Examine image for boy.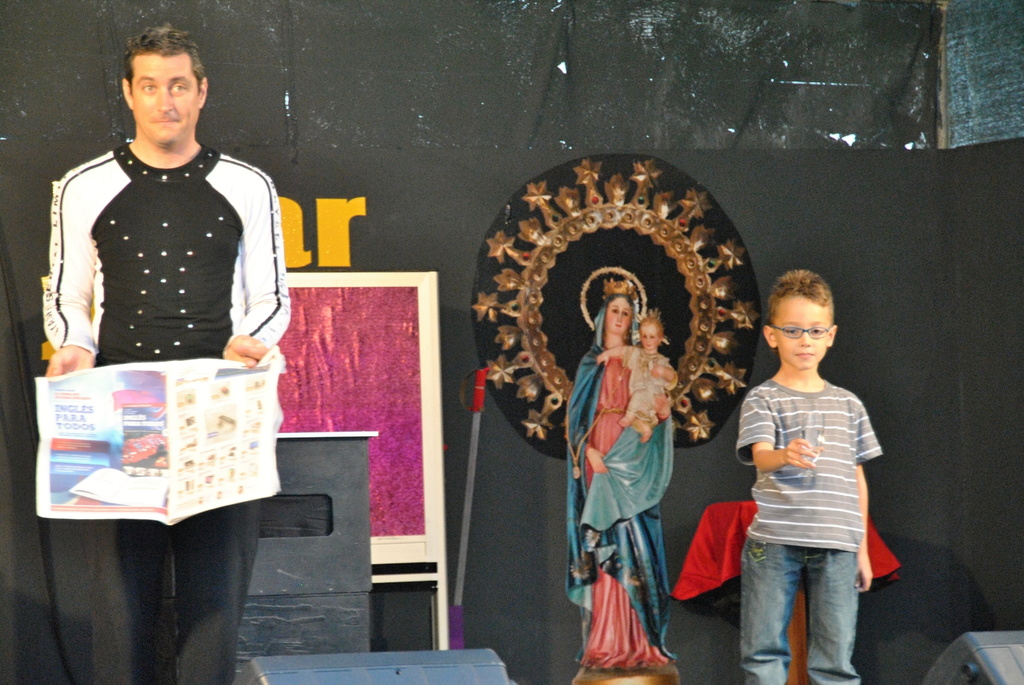
Examination result: [left=601, top=316, right=678, bottom=440].
